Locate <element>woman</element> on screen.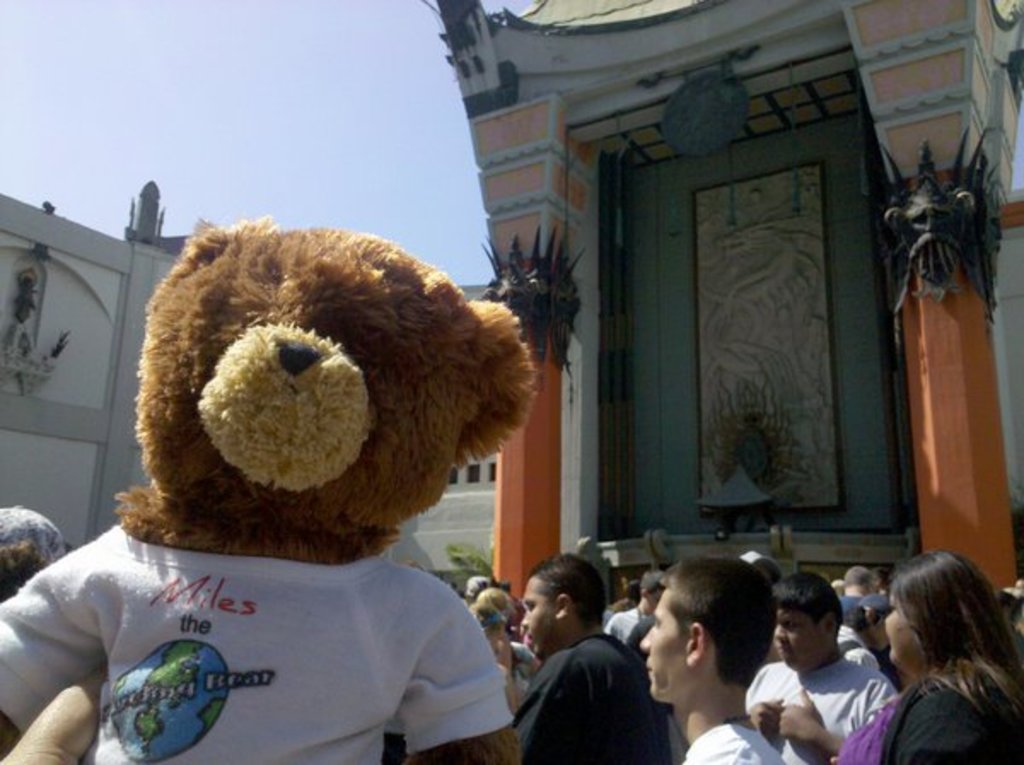
On screen at x1=852, y1=543, x2=1023, y2=758.
